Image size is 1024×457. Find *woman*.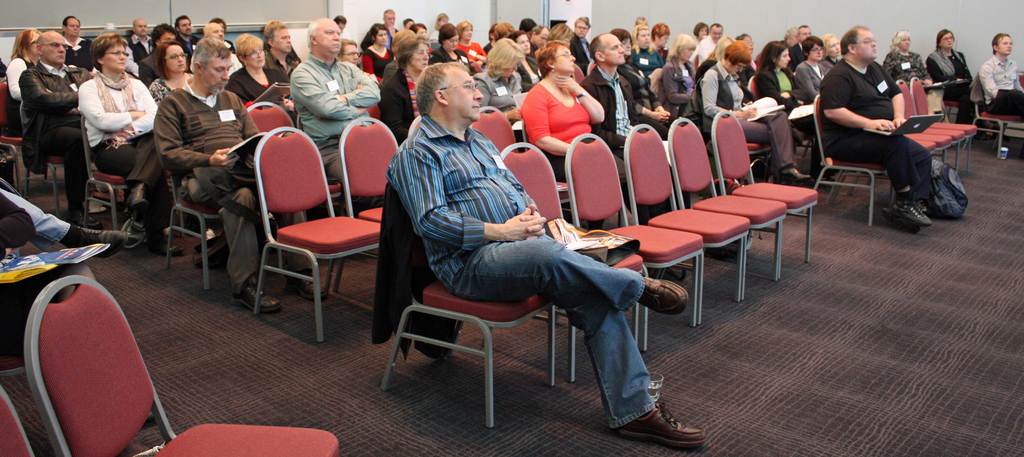
Rect(360, 21, 396, 82).
